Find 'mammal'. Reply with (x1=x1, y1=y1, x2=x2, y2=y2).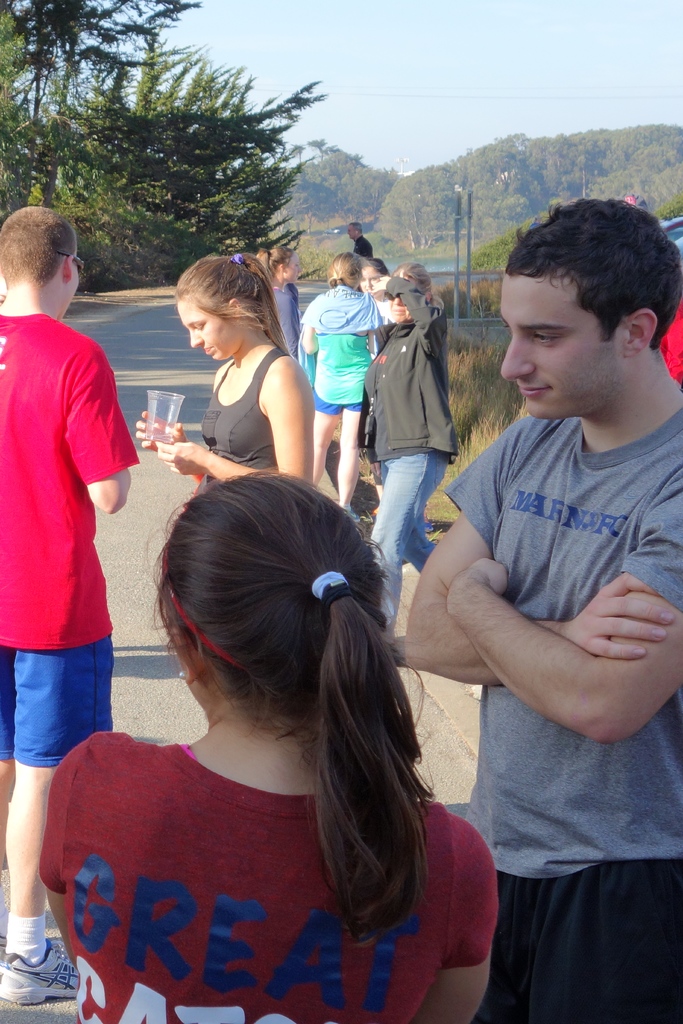
(x1=23, y1=460, x2=494, y2=1011).
